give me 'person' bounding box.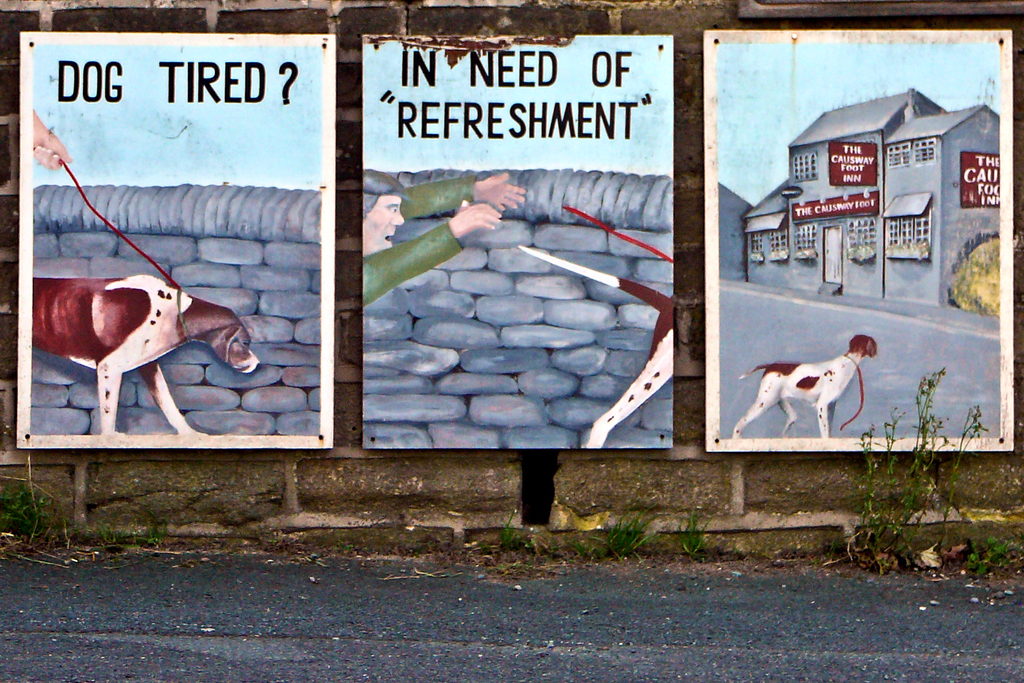
[x1=30, y1=106, x2=77, y2=172].
